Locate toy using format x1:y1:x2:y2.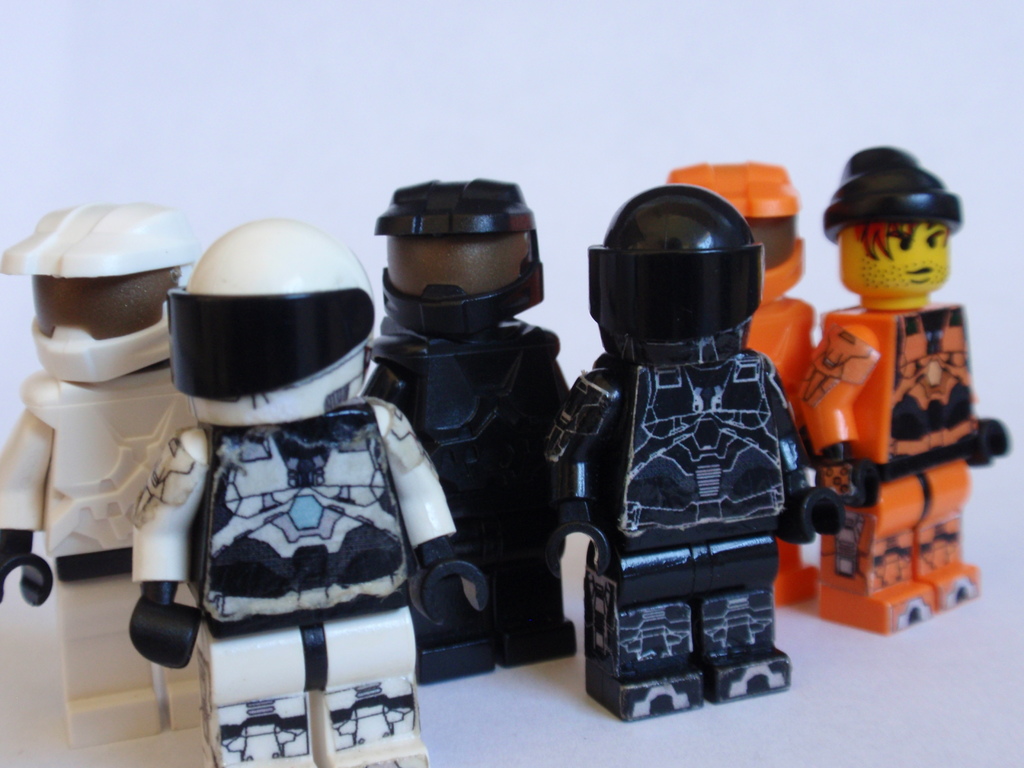
0:200:212:747.
